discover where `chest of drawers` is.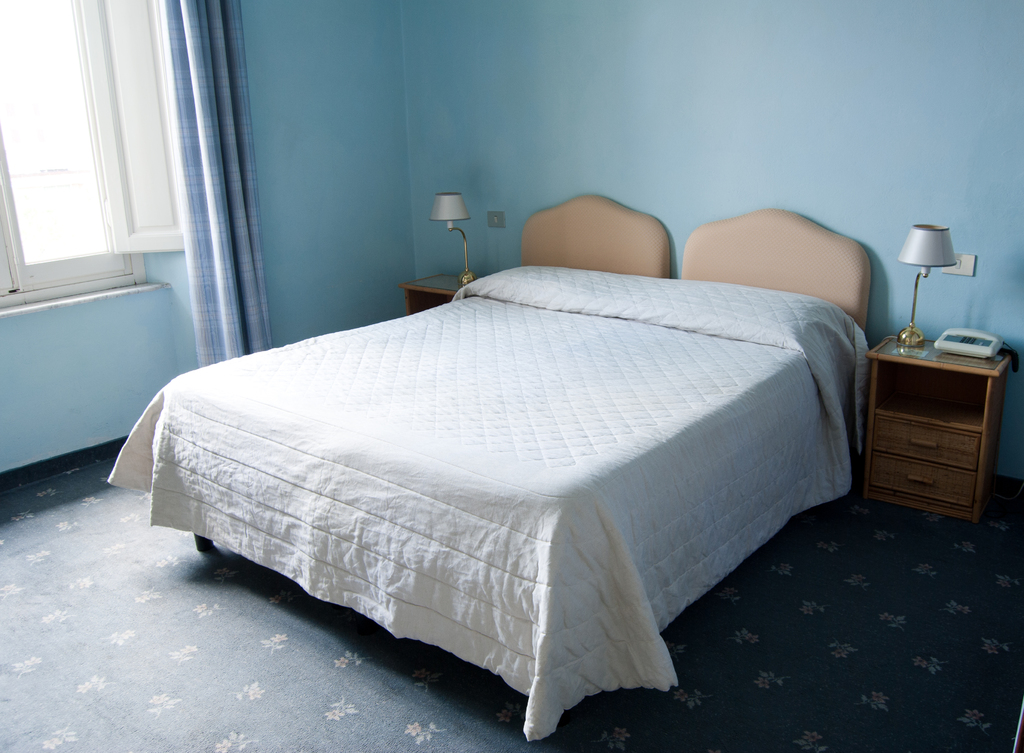
Discovered at bbox=(865, 334, 1013, 533).
